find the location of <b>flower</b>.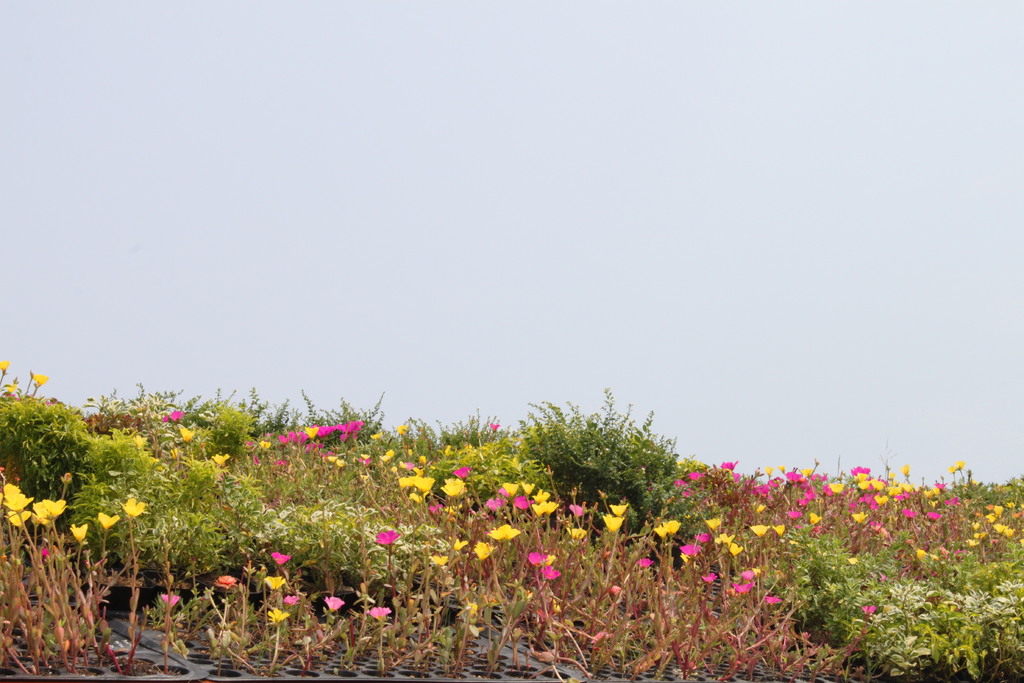
Location: box(0, 358, 13, 378).
